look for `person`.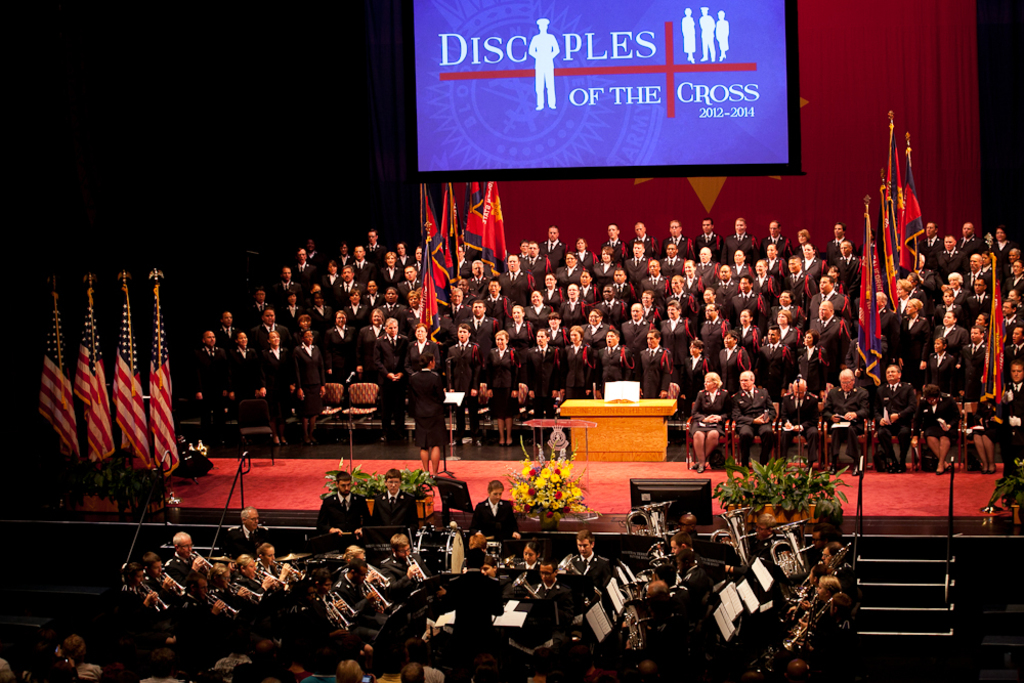
Found: 395:343:444:462.
